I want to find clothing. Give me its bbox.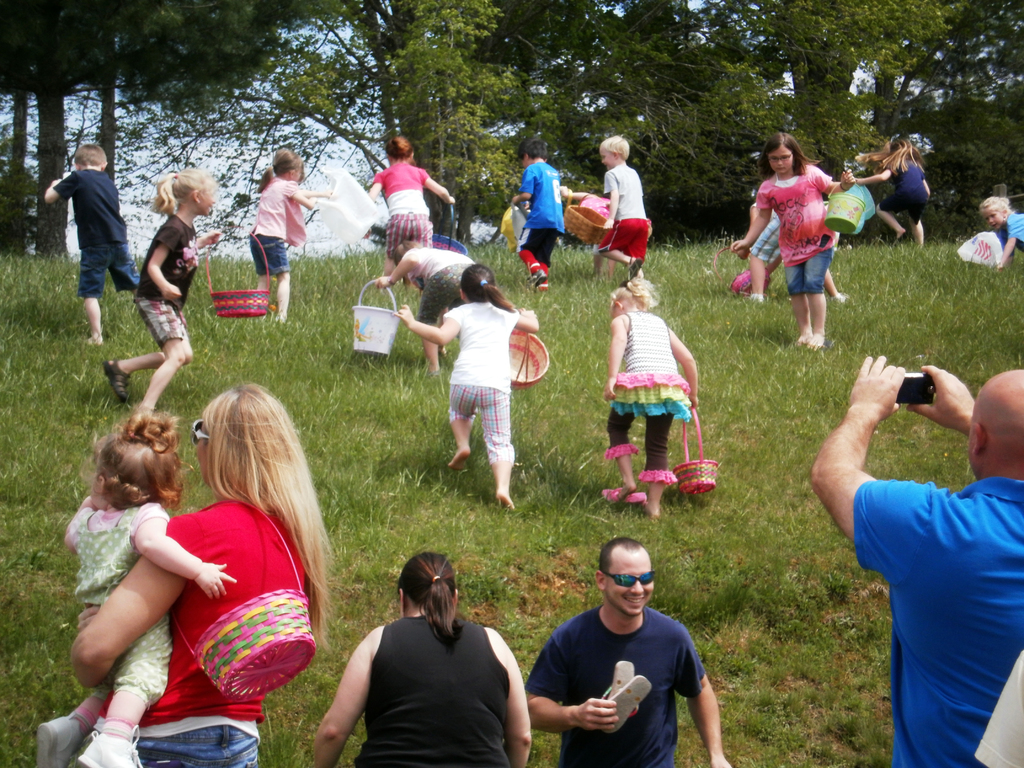
Rect(747, 202, 785, 269).
